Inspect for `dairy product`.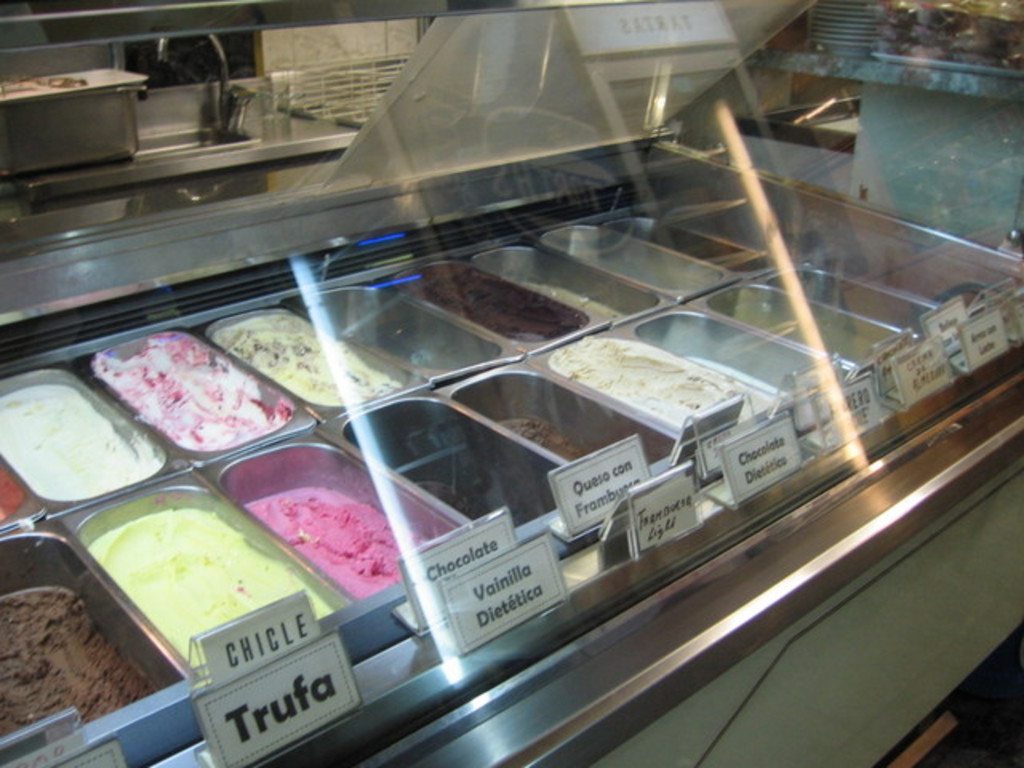
Inspection: rect(501, 406, 650, 490).
